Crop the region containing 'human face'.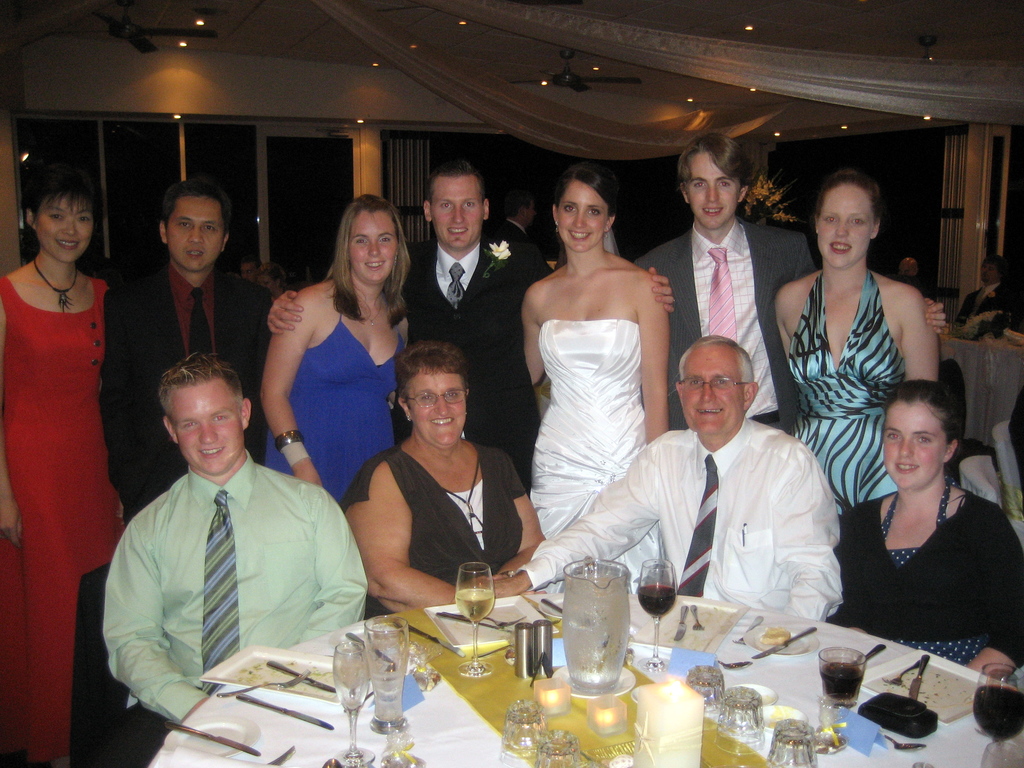
Crop region: 558 185 605 252.
